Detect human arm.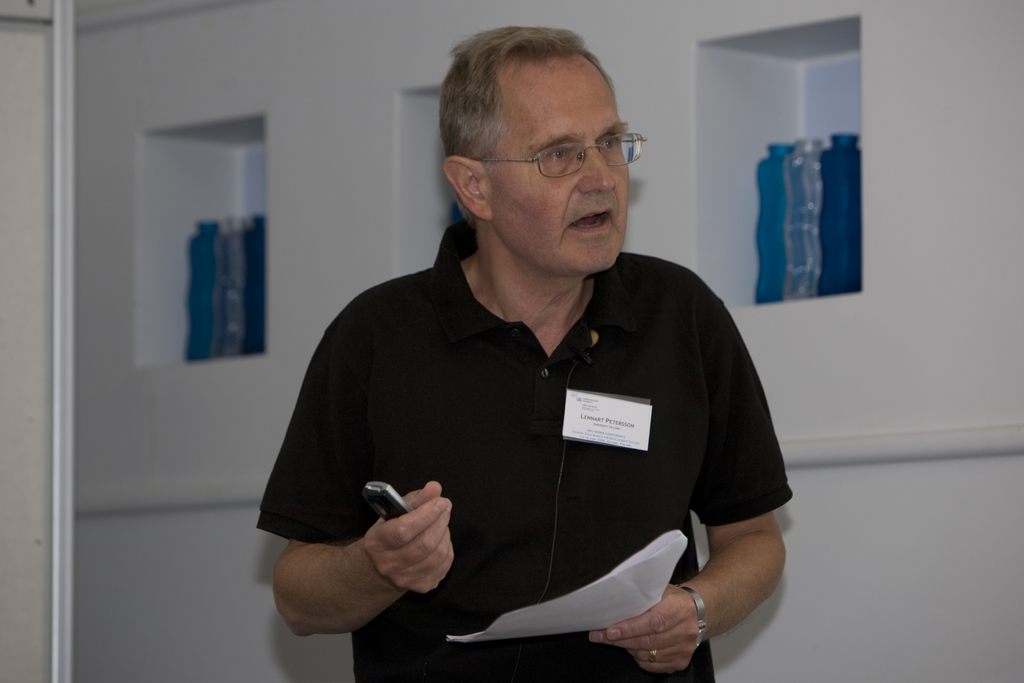
Detected at [x1=262, y1=477, x2=453, y2=635].
